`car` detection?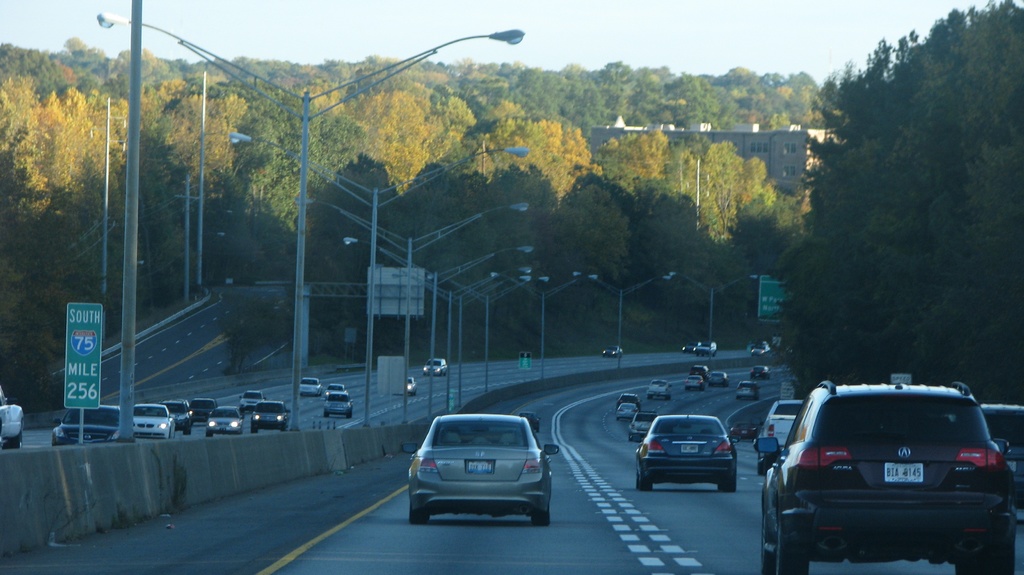
l=50, t=401, r=122, b=442
